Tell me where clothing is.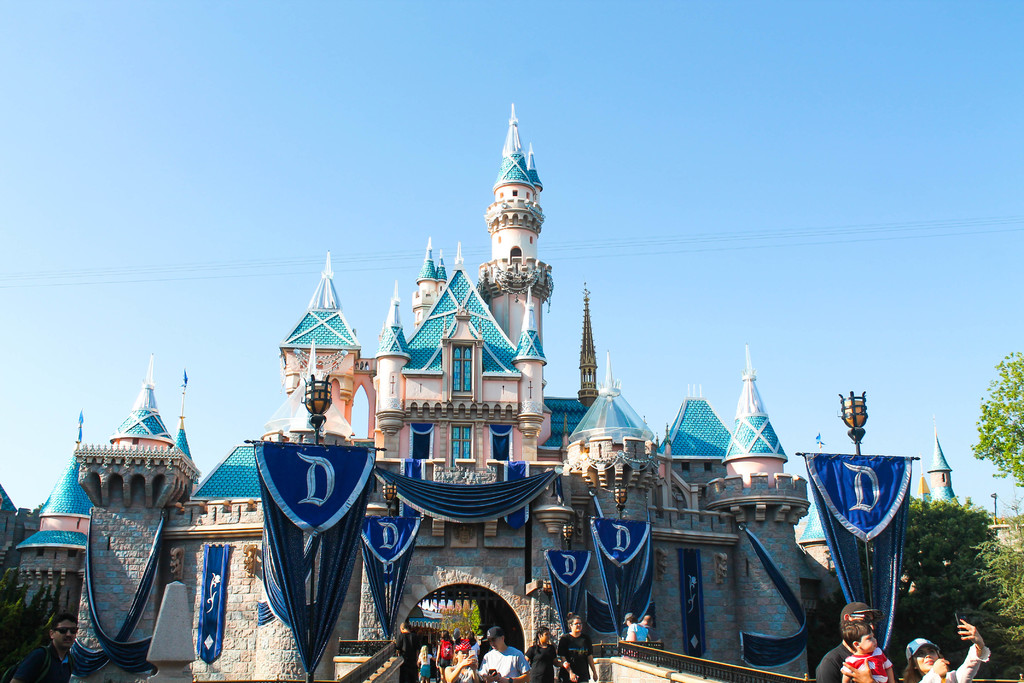
clothing is at left=625, top=620, right=648, bottom=640.
